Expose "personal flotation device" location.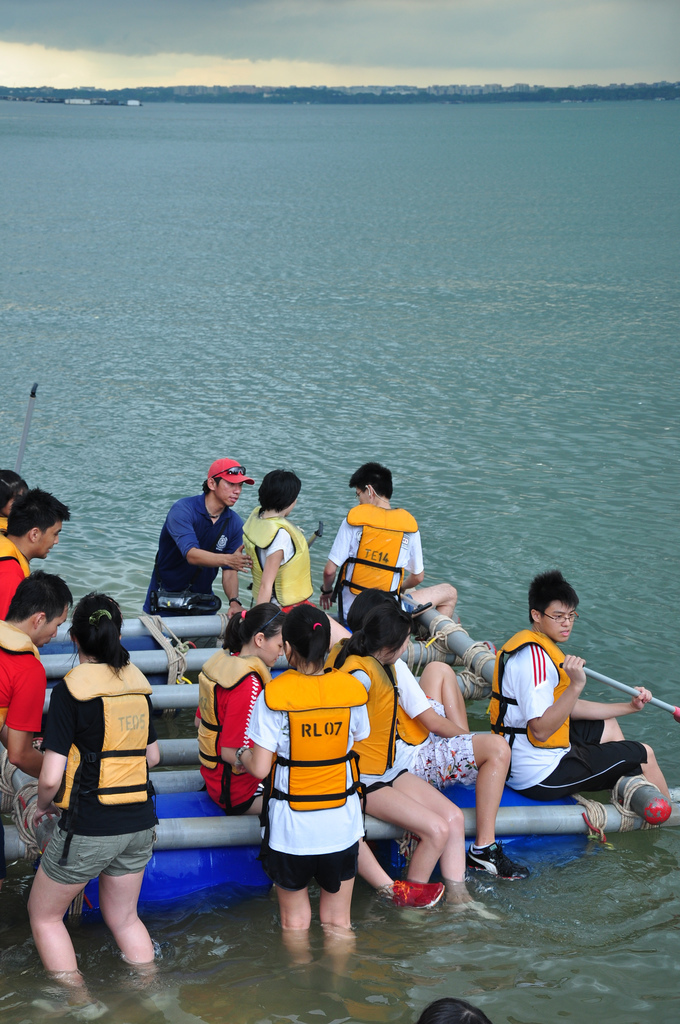
Exposed at (0,613,52,657).
